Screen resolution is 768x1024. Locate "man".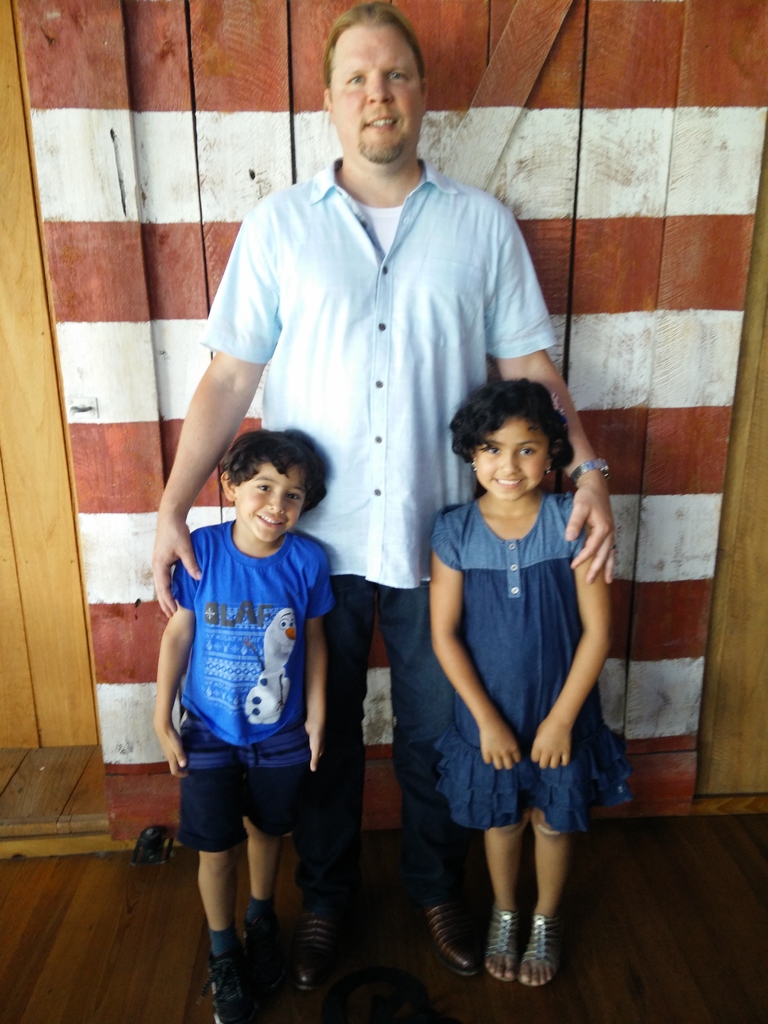
{"left": 152, "top": 5, "right": 614, "bottom": 984}.
